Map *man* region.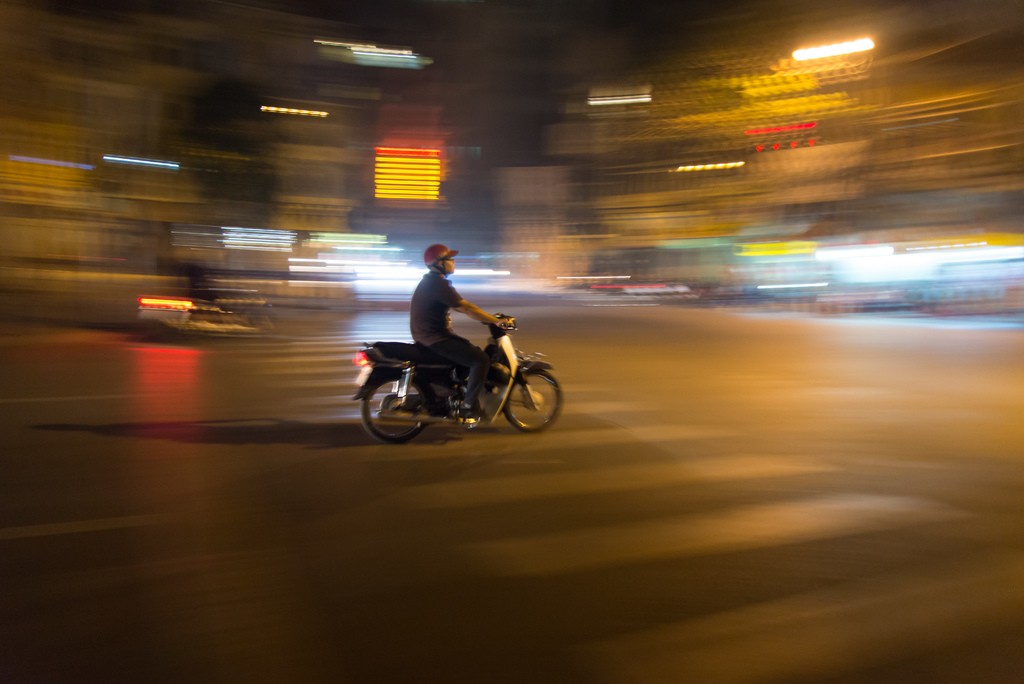
Mapped to box(406, 238, 521, 425).
